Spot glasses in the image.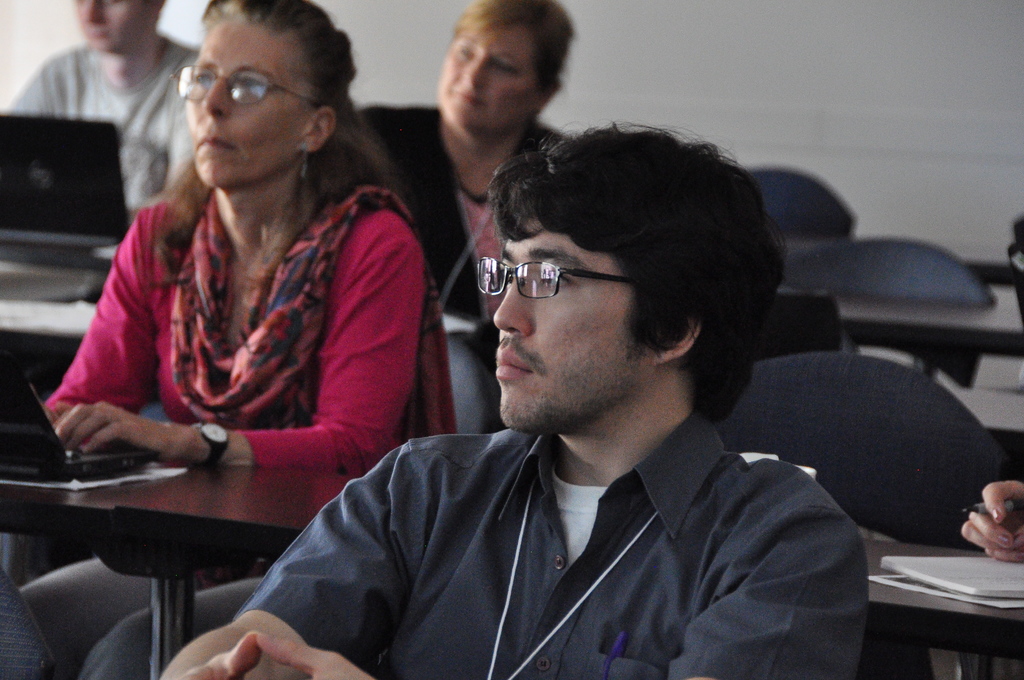
glasses found at 488/259/618/302.
